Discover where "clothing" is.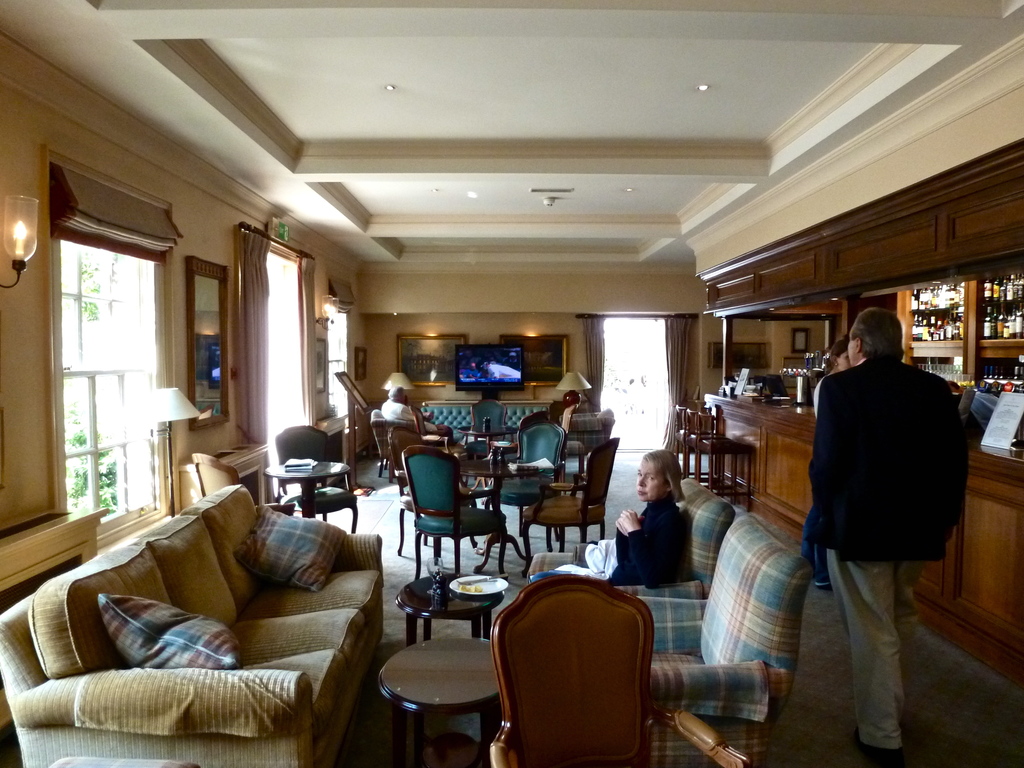
Discovered at {"left": 802, "top": 377, "right": 819, "bottom": 569}.
